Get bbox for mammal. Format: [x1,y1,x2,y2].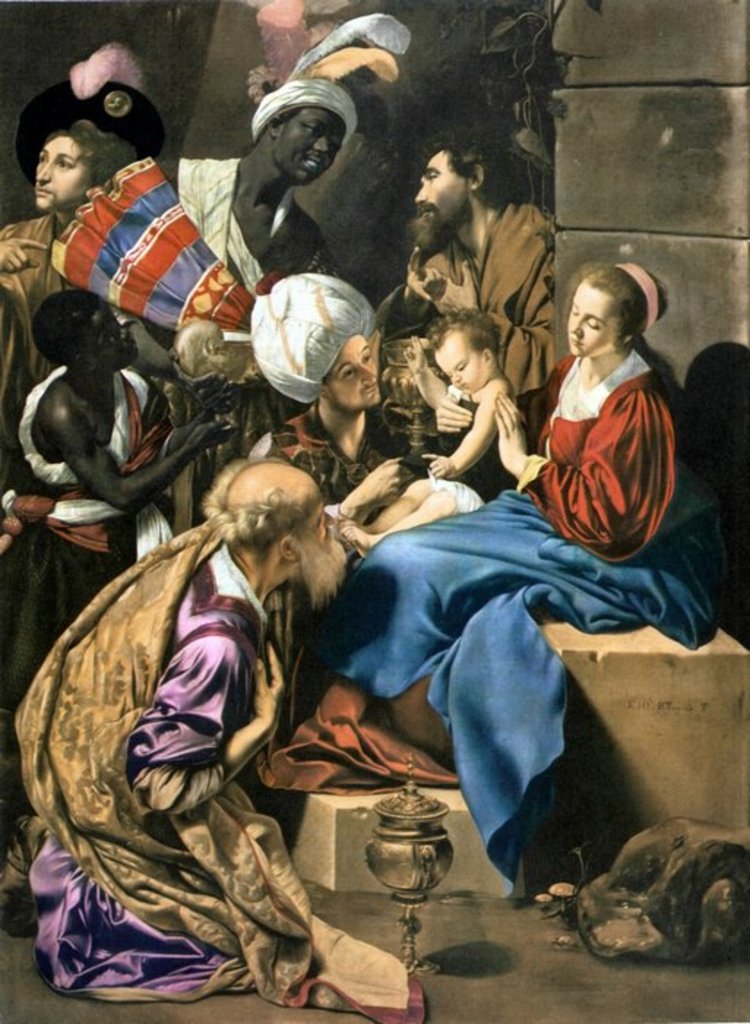
[48,0,415,521].
